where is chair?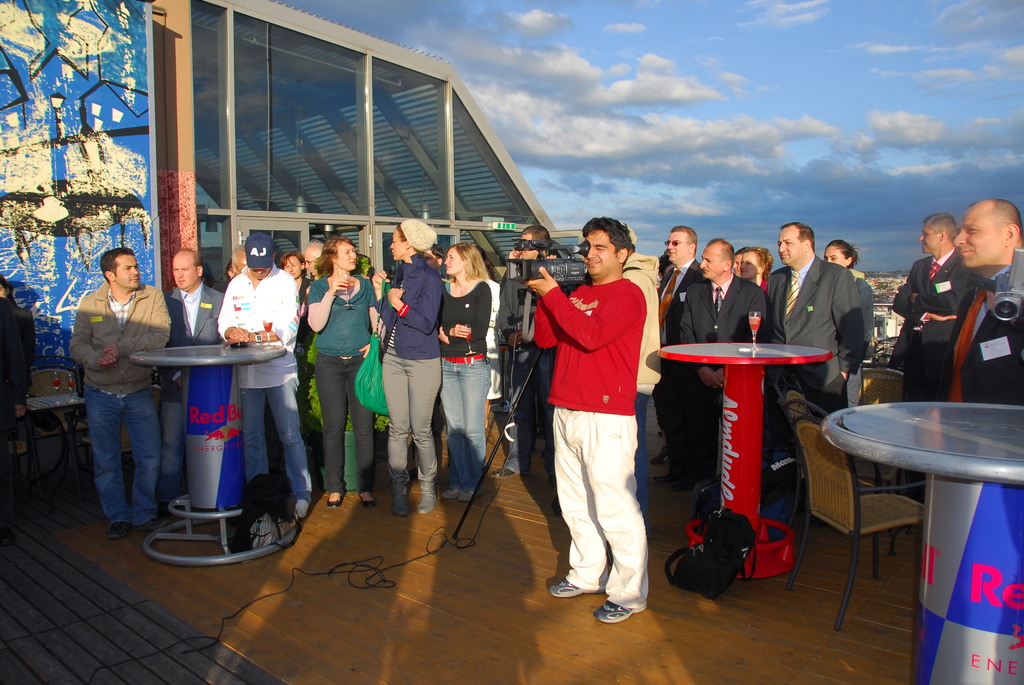
left=852, top=365, right=916, bottom=492.
